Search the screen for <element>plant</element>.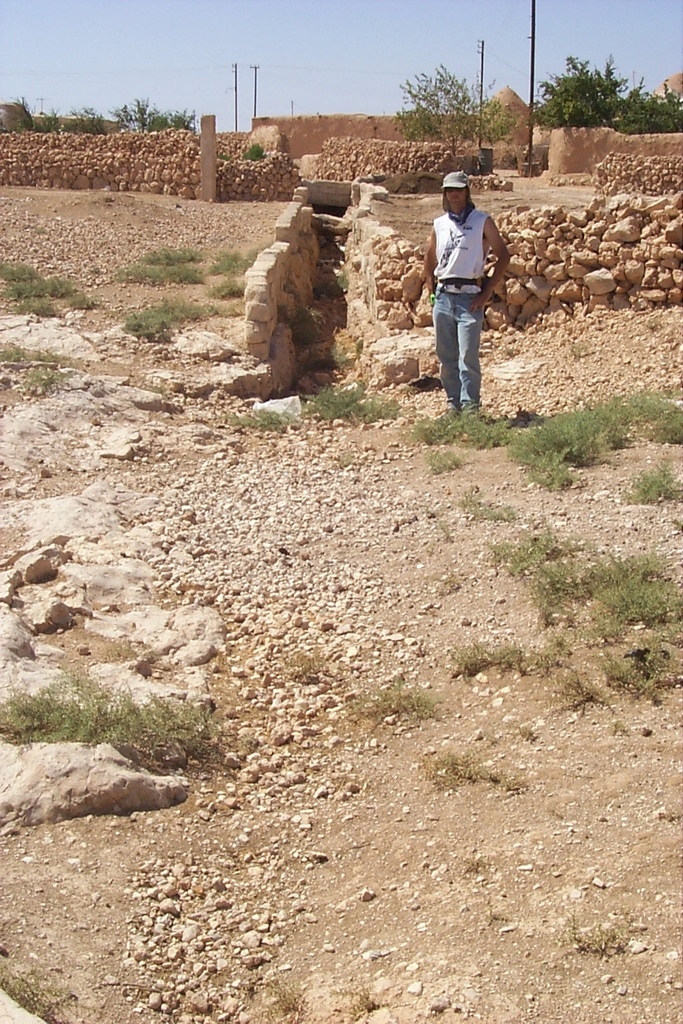
Found at bbox=(646, 317, 660, 334).
